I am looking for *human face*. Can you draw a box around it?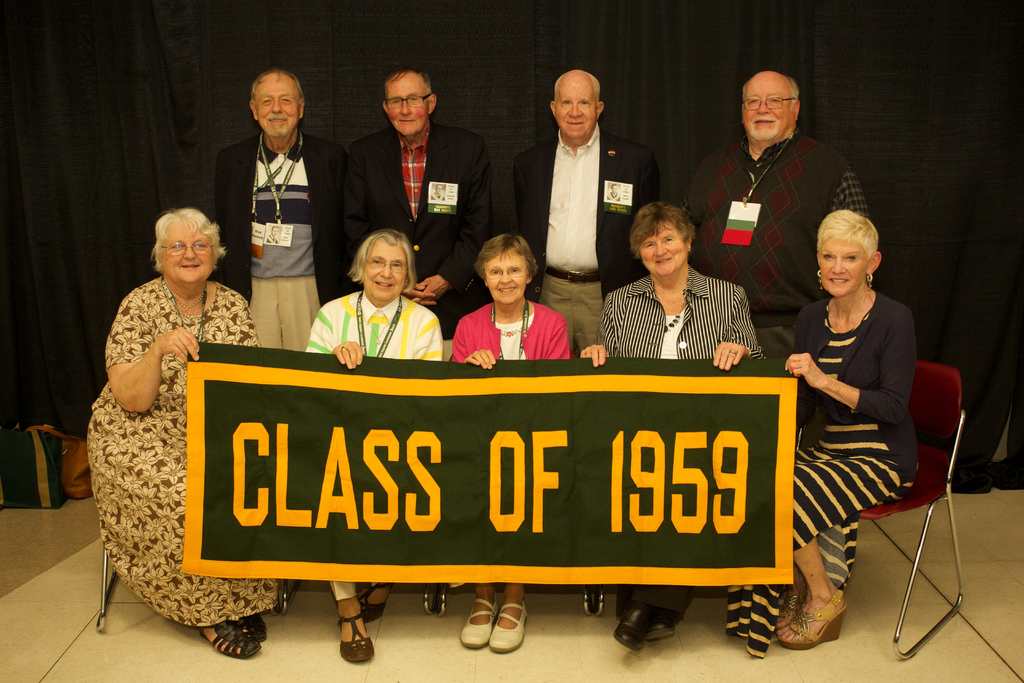
Sure, the bounding box is bbox=[739, 80, 794, 150].
